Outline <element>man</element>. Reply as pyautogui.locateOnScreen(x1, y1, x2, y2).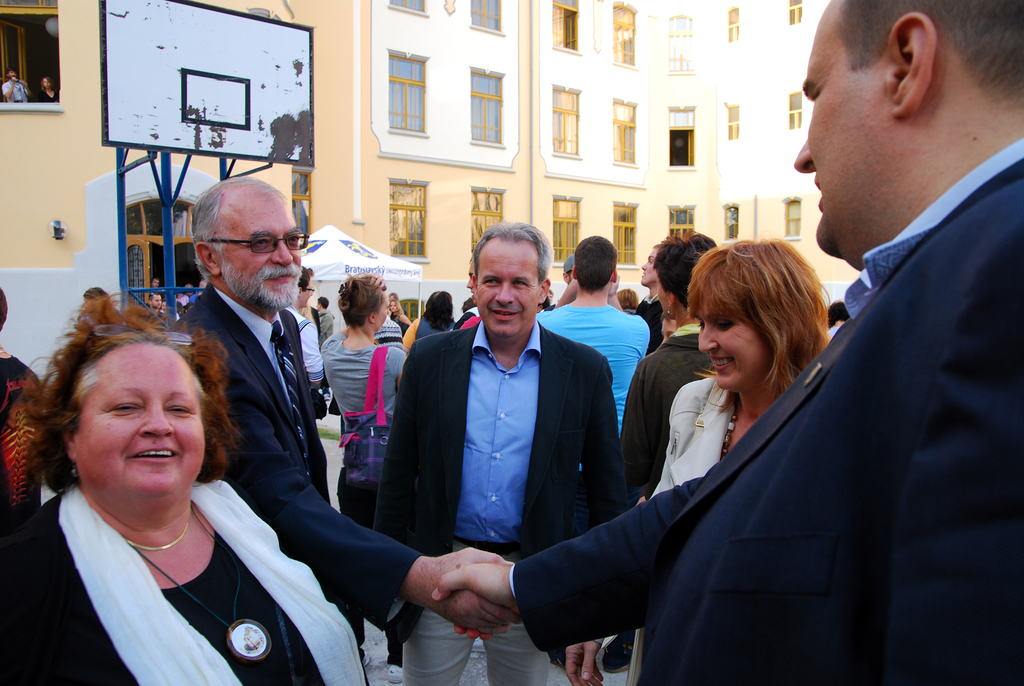
pyautogui.locateOnScreen(540, 235, 647, 440).
